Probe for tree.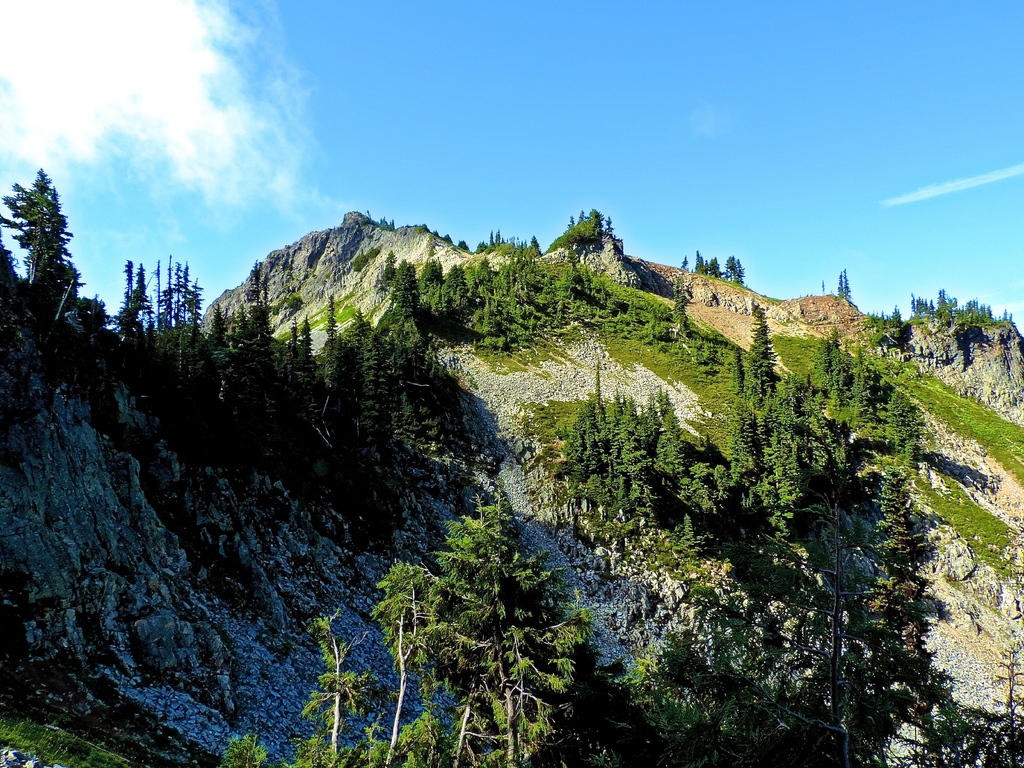
Probe result: [205,481,611,767].
